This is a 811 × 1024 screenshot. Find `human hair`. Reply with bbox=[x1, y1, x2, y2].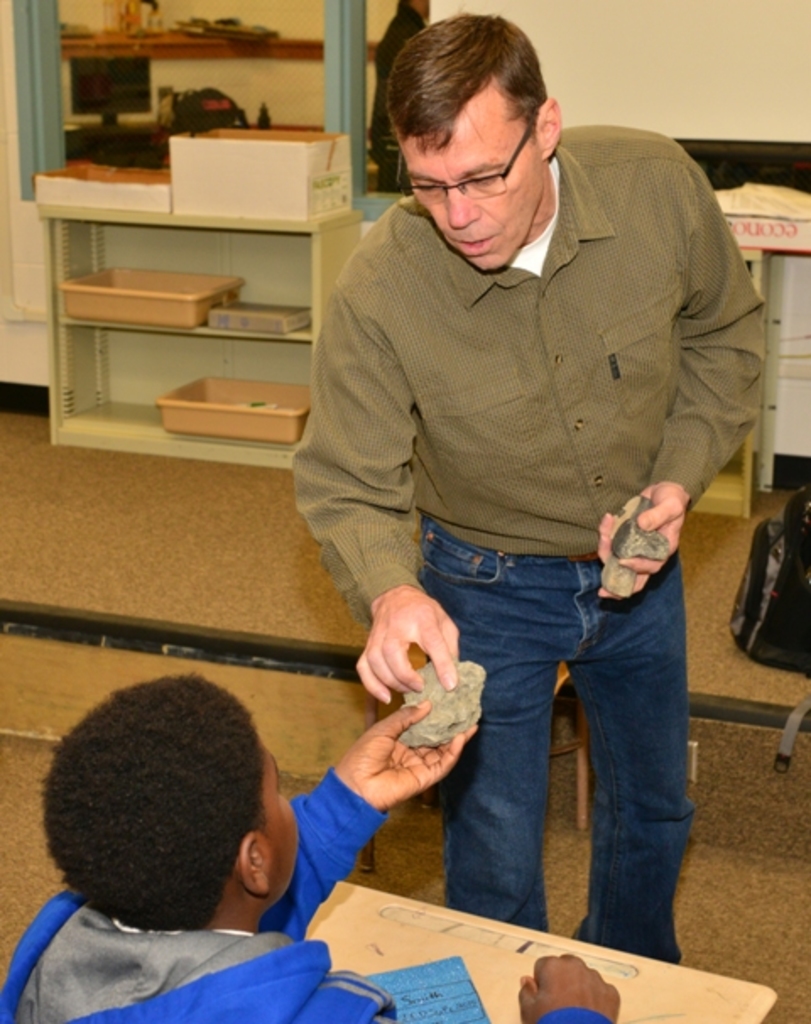
bbox=[42, 693, 299, 953].
